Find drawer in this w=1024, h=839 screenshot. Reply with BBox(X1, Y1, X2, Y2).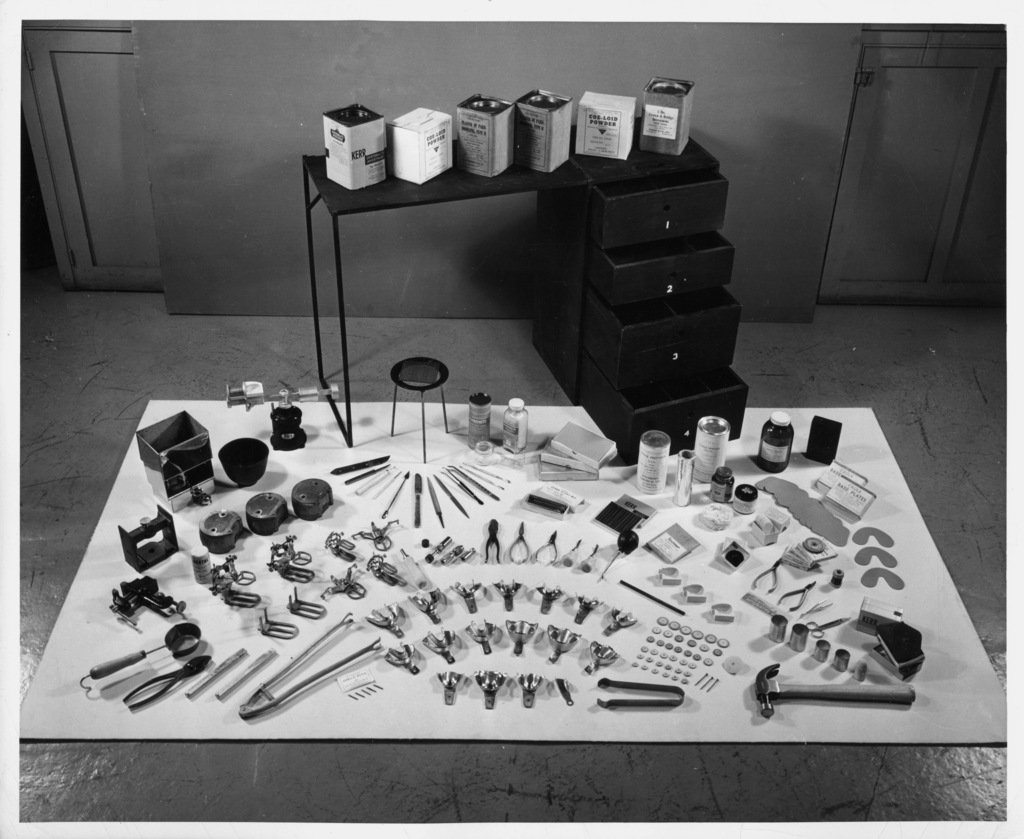
BBox(587, 284, 741, 396).
